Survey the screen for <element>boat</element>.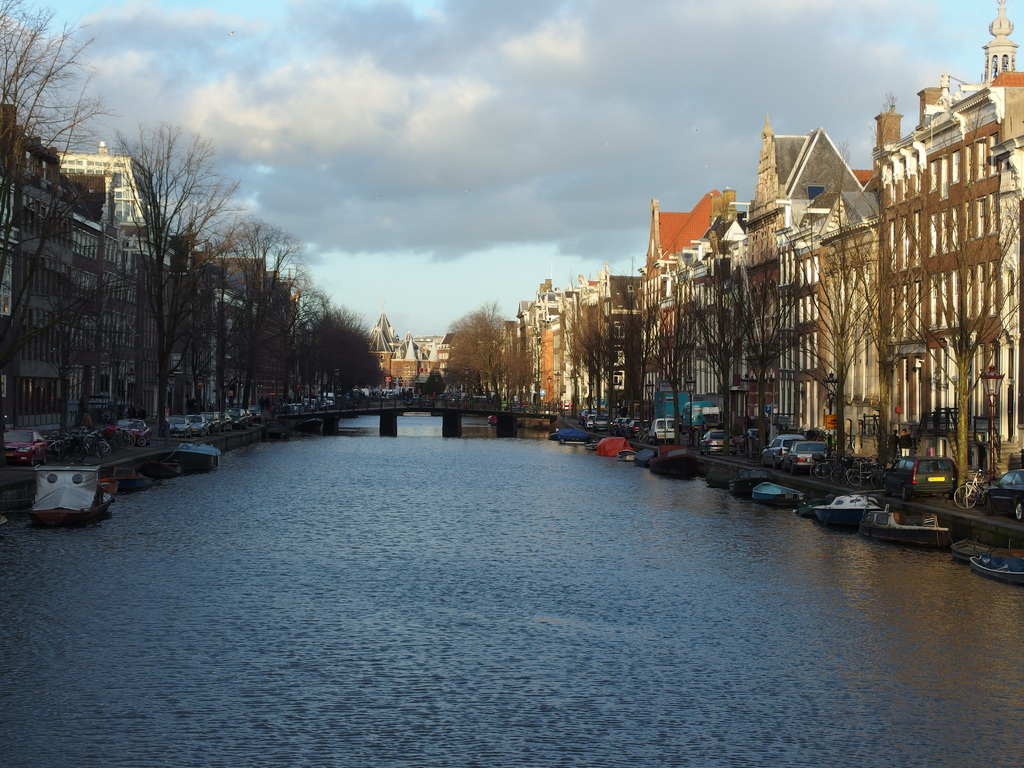
Survey found: box(173, 445, 225, 465).
